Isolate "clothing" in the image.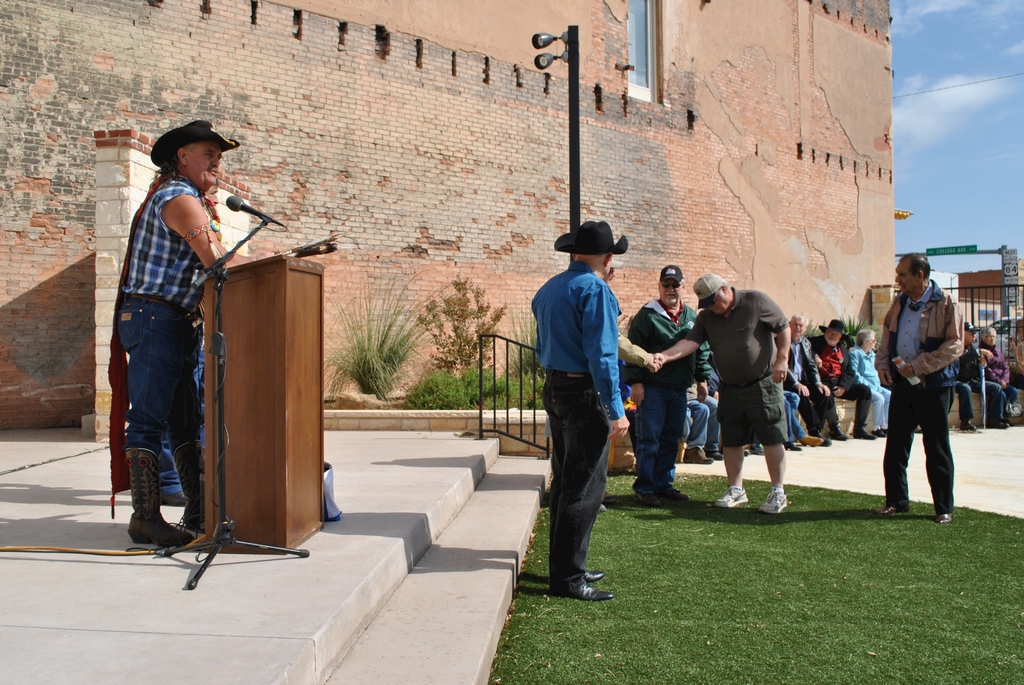
Isolated region: Rect(545, 375, 597, 590).
